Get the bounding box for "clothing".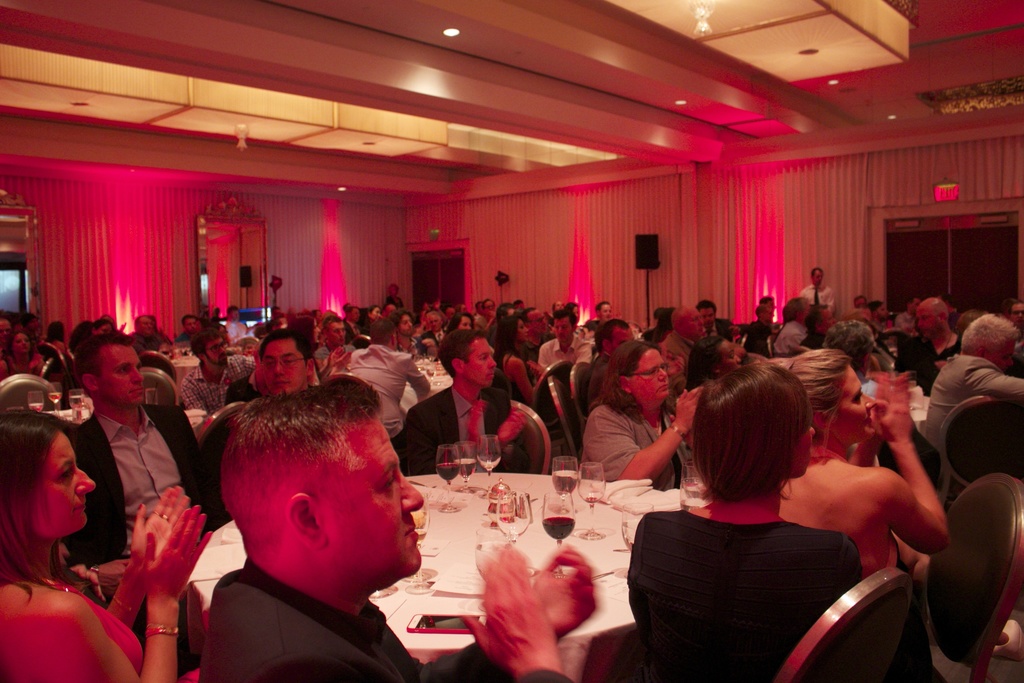
{"left": 390, "top": 382, "right": 529, "bottom": 471}.
